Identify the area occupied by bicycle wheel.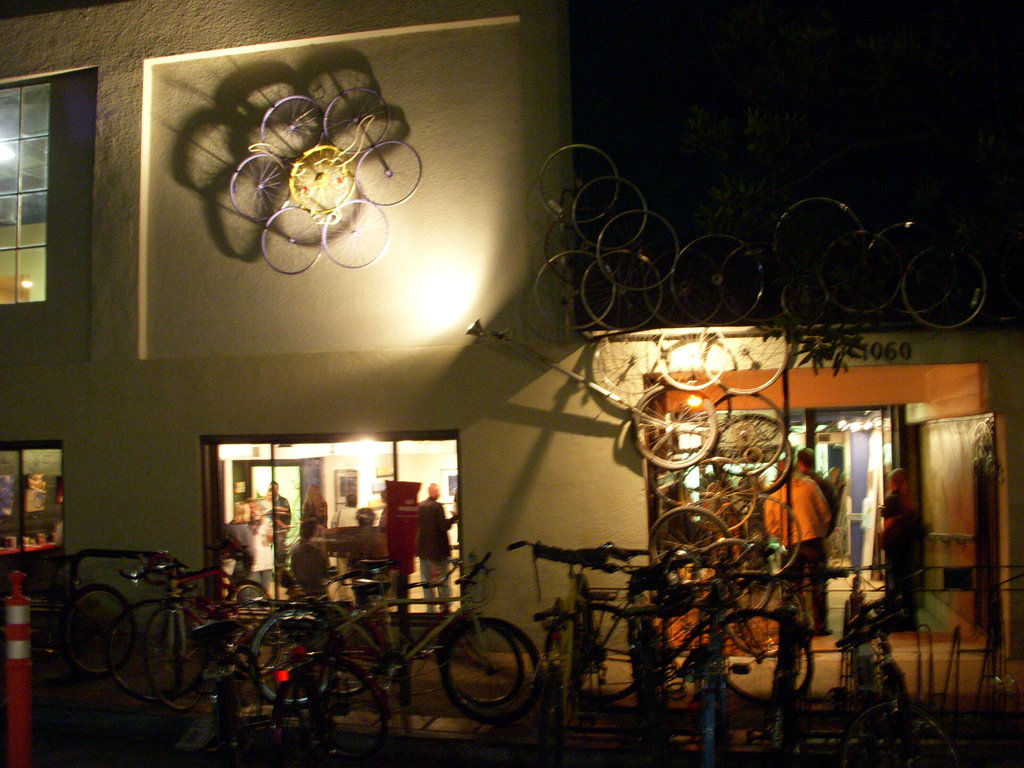
Area: bbox(63, 586, 135, 680).
